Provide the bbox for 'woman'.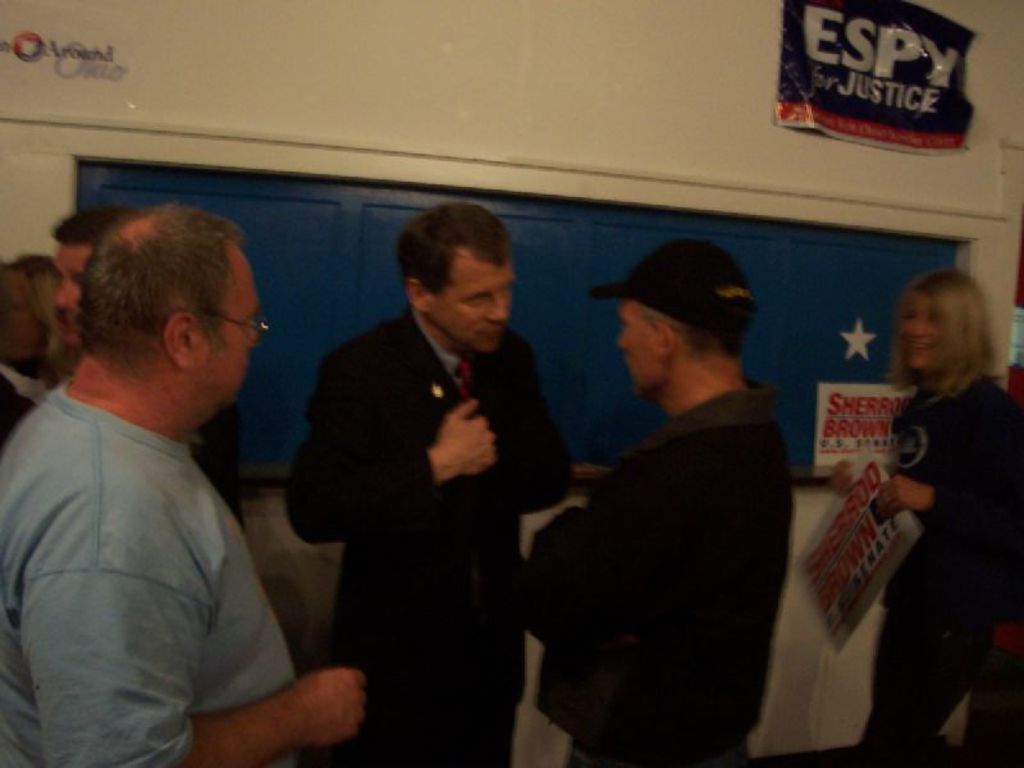
select_region(829, 253, 1020, 748).
